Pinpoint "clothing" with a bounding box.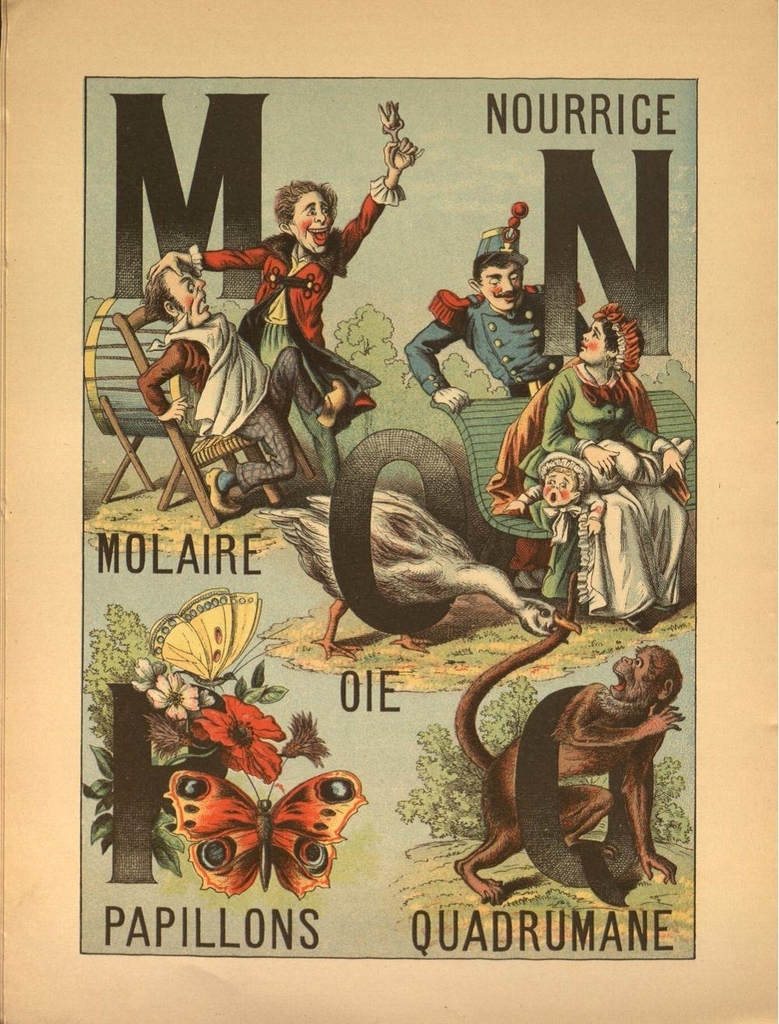
{"left": 518, "top": 334, "right": 675, "bottom": 647}.
